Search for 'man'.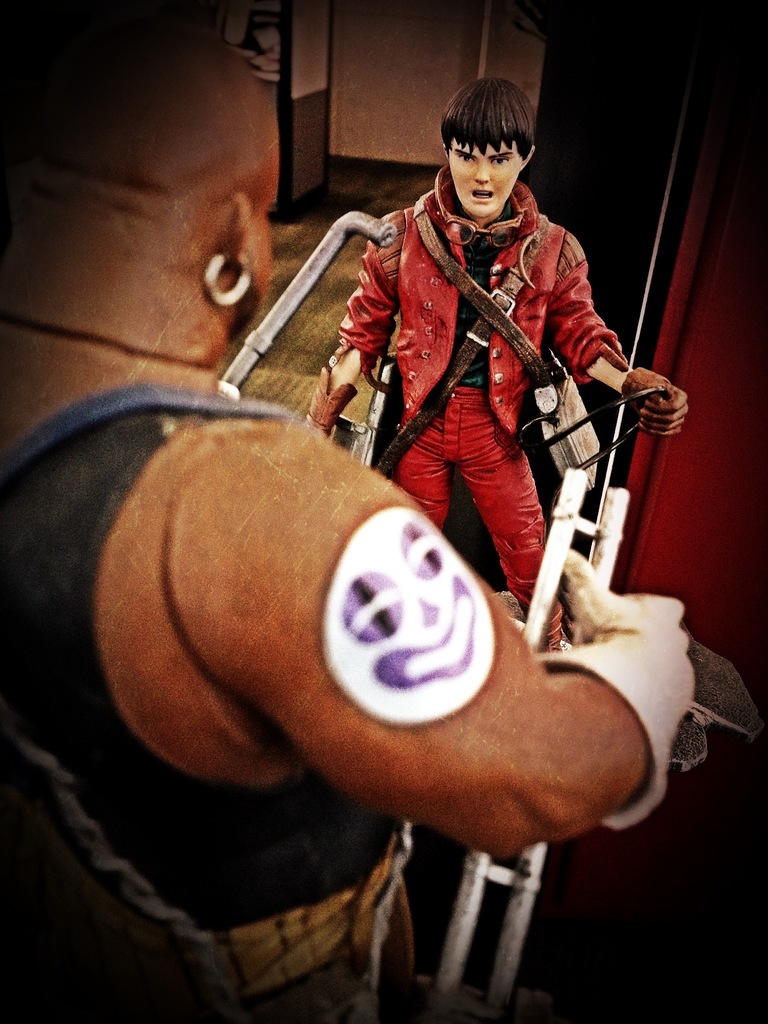
Found at locate(314, 91, 648, 657).
